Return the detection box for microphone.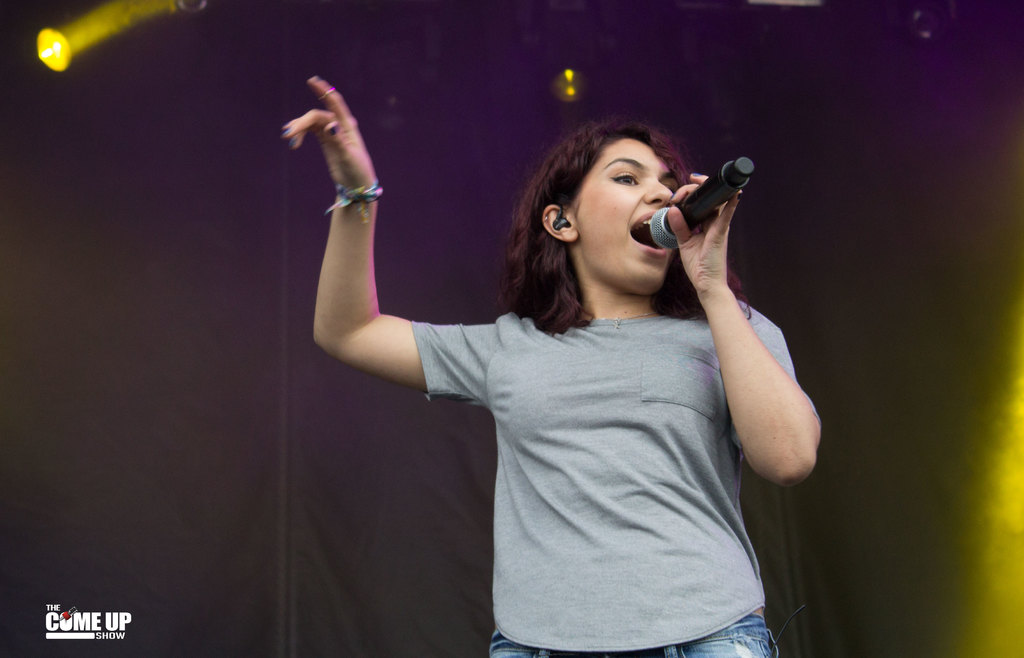
(x1=656, y1=153, x2=771, y2=271).
